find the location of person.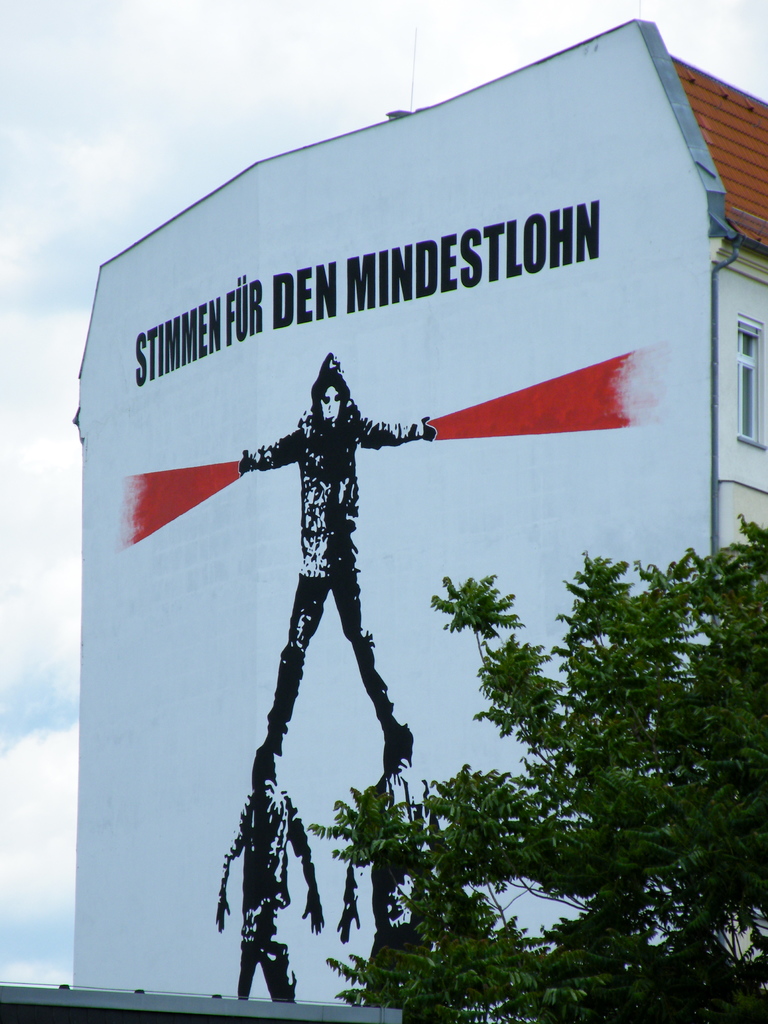
Location: {"left": 240, "top": 314, "right": 434, "bottom": 792}.
